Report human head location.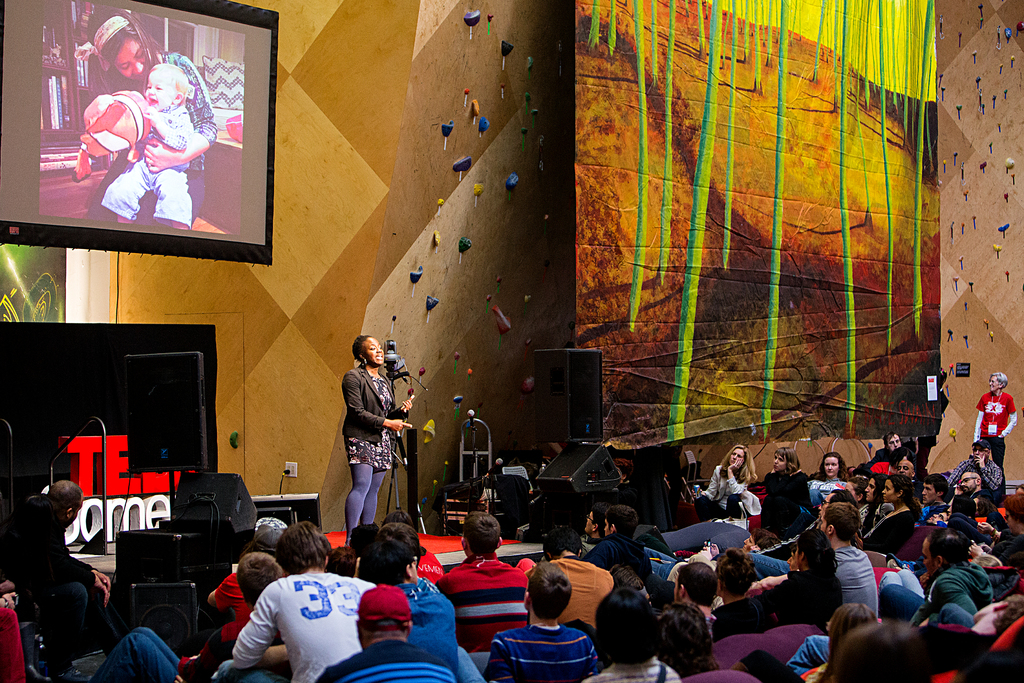
Report: (left=612, top=568, right=646, bottom=597).
